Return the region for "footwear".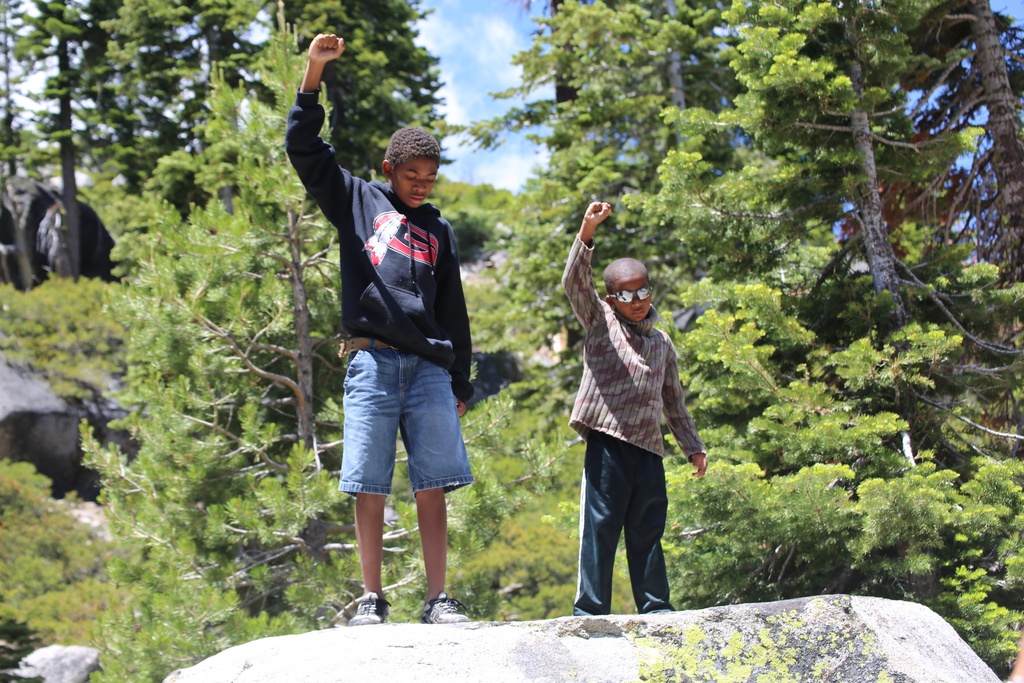
x1=419, y1=588, x2=469, y2=620.
